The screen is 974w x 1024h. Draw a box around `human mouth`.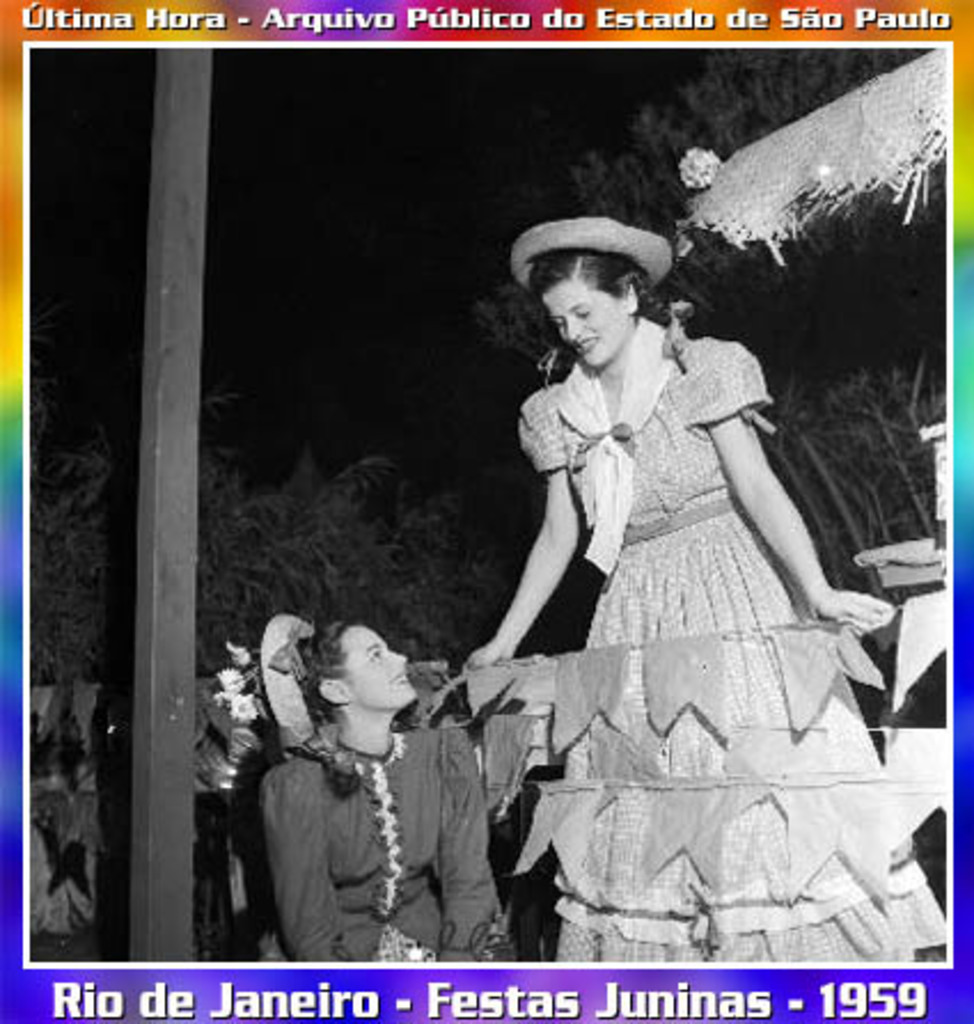
568, 328, 603, 360.
